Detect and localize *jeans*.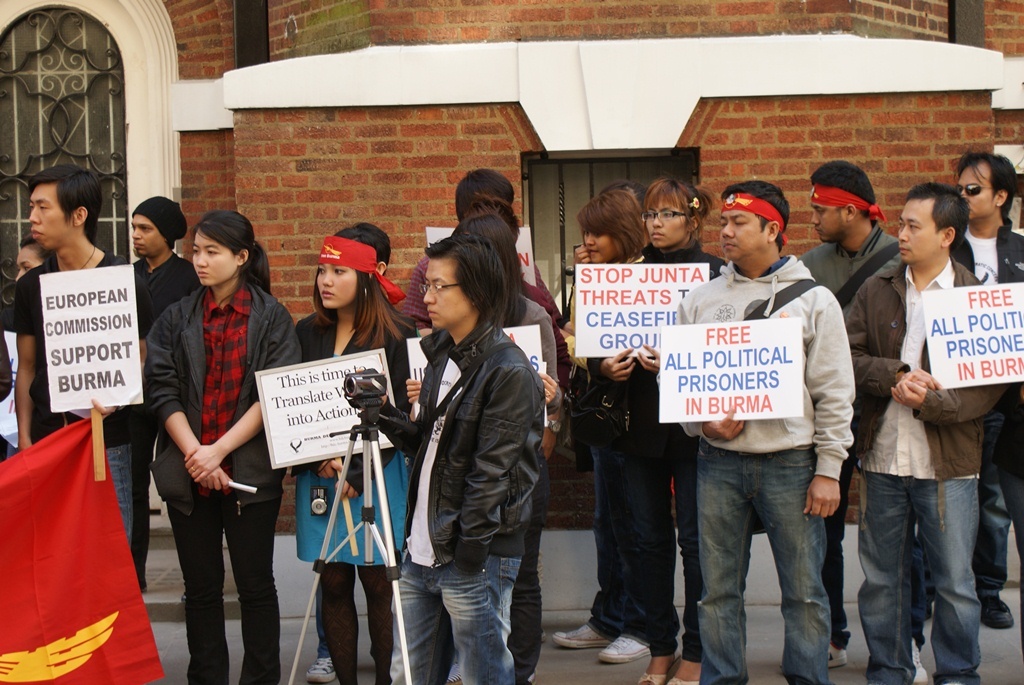
Localized at [left=108, top=444, right=137, bottom=550].
